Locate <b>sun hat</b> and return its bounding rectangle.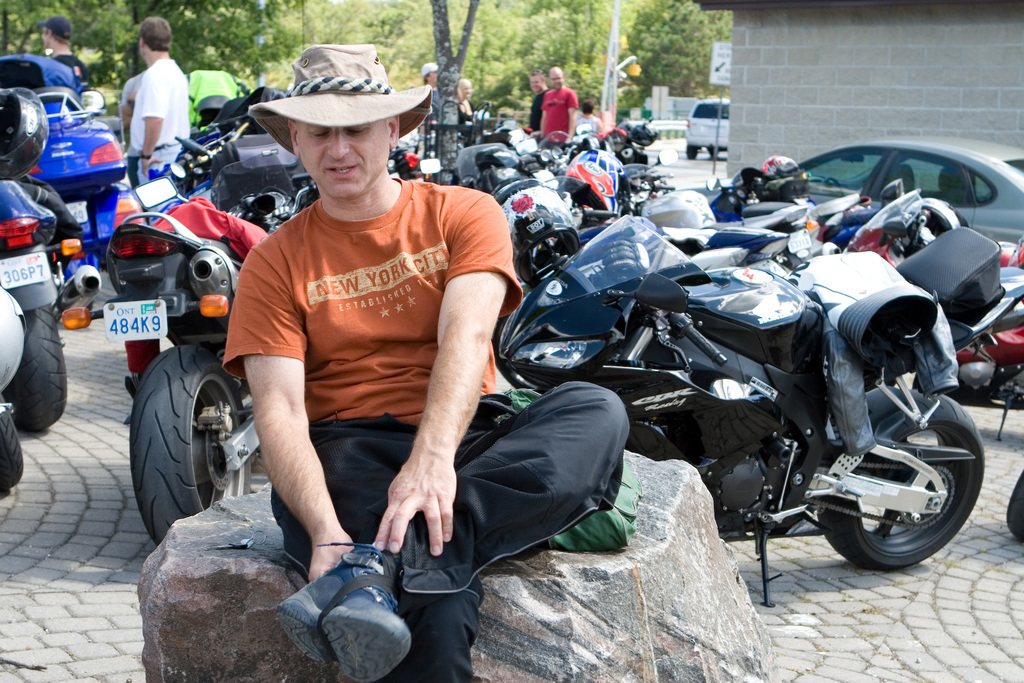
248 42 431 147.
